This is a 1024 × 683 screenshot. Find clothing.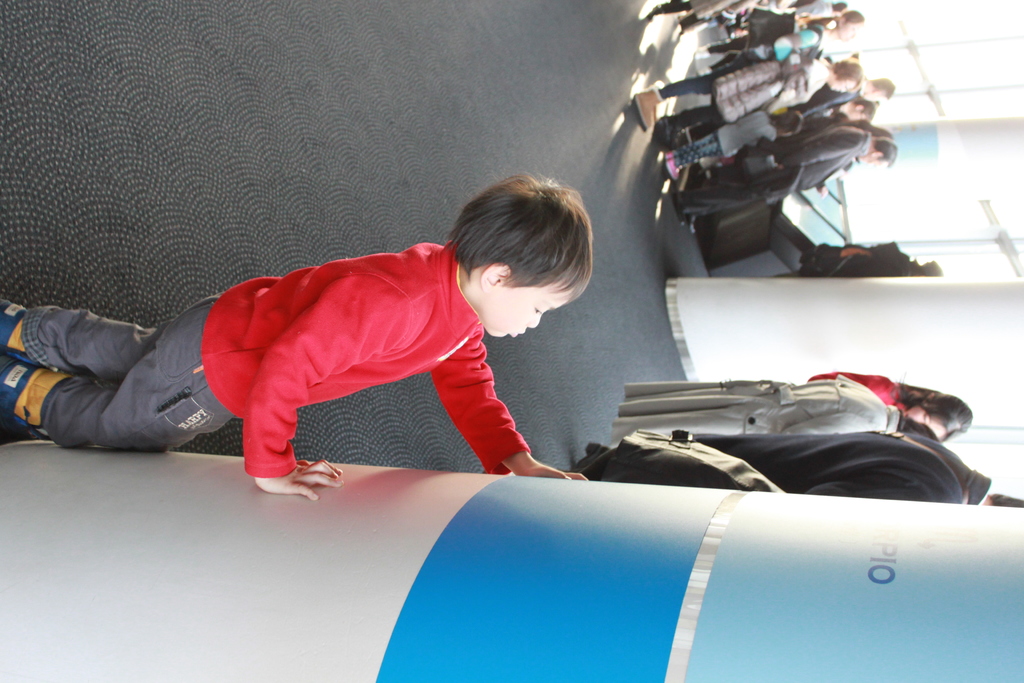
Bounding box: l=645, t=0, r=871, b=222.
